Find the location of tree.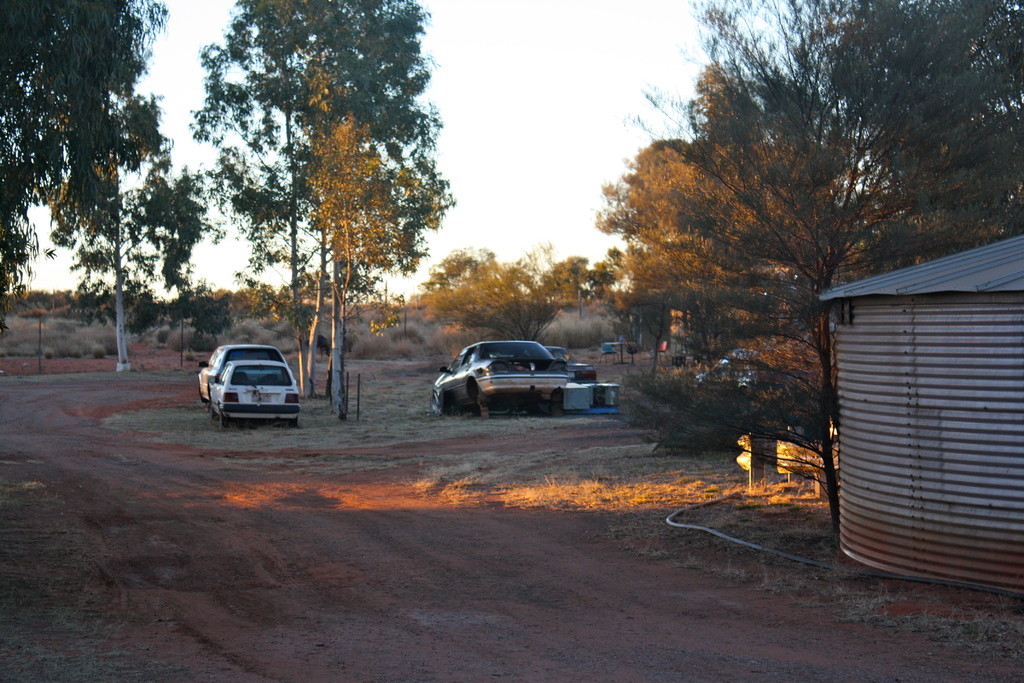
Location: box=[634, 0, 1023, 309].
